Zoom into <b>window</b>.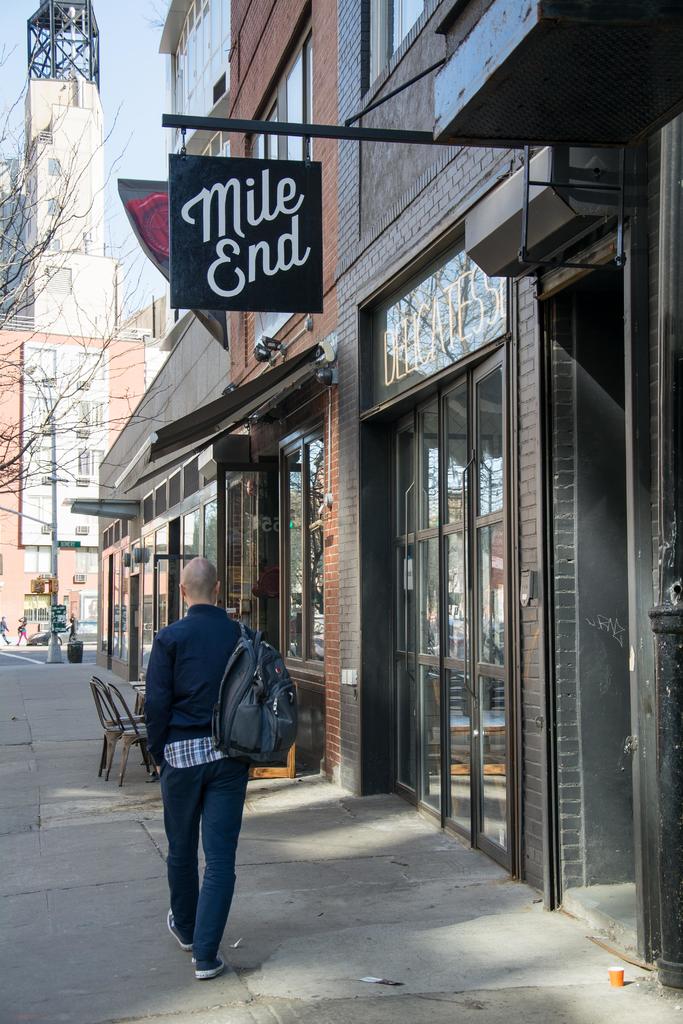
Zoom target: bbox=[76, 404, 103, 428].
